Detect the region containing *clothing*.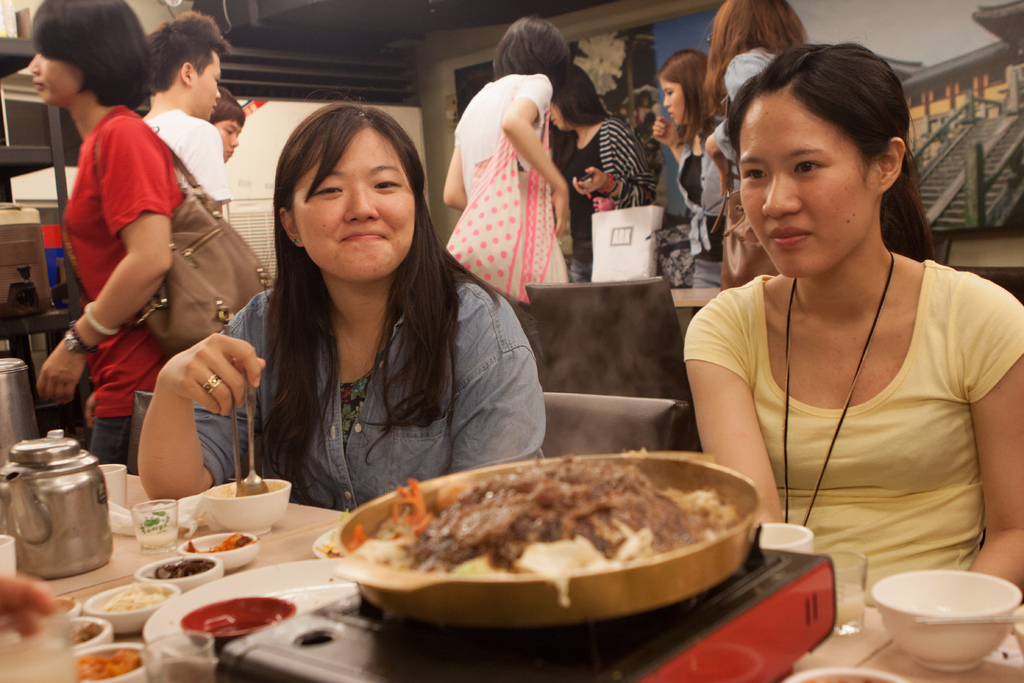
bbox(559, 119, 662, 283).
